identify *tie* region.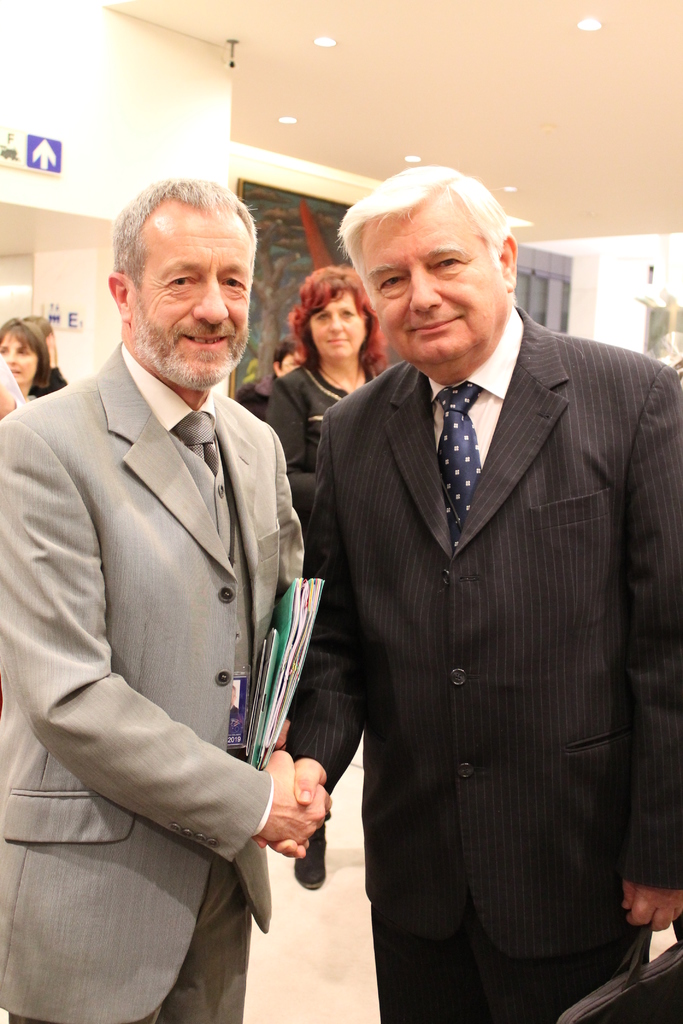
Region: left=441, top=377, right=480, bottom=554.
